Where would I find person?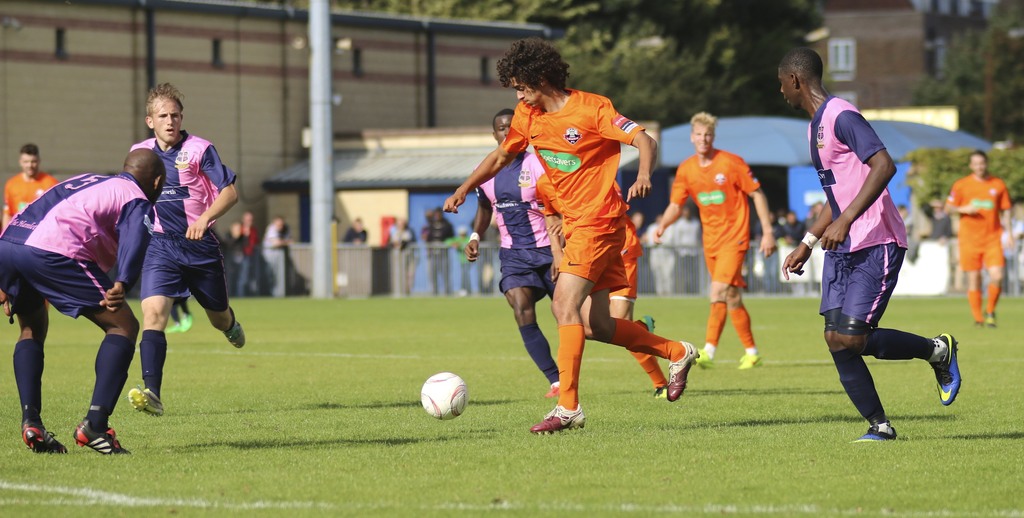
At [667,210,701,296].
